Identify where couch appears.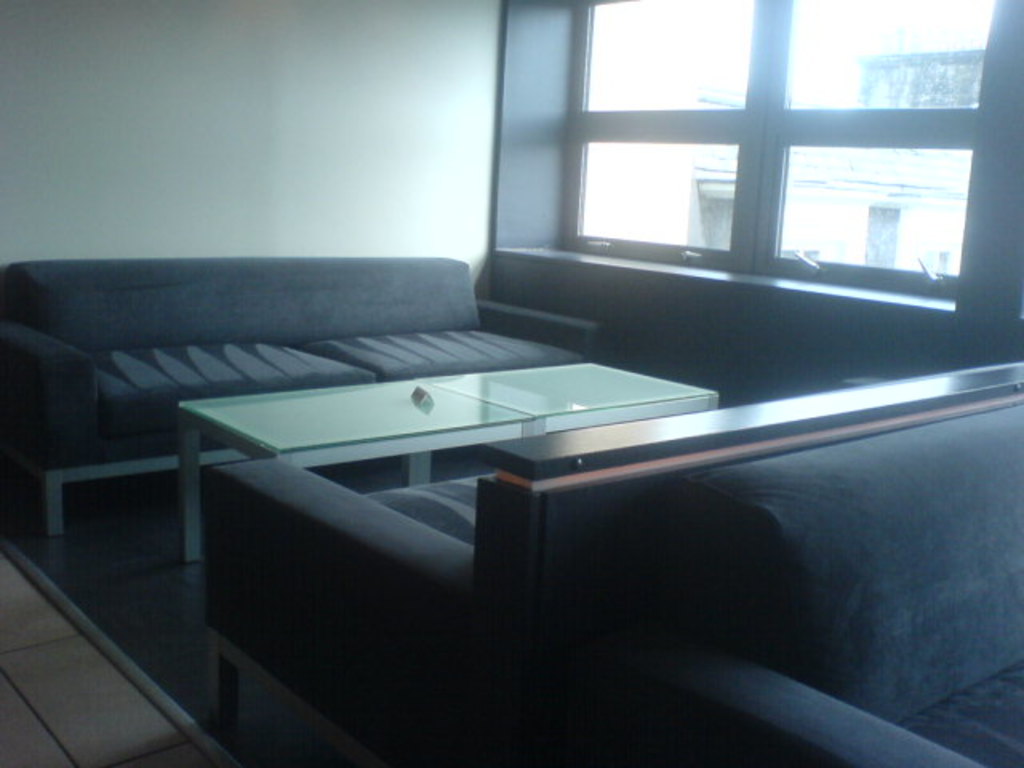
Appears at [0, 230, 640, 517].
